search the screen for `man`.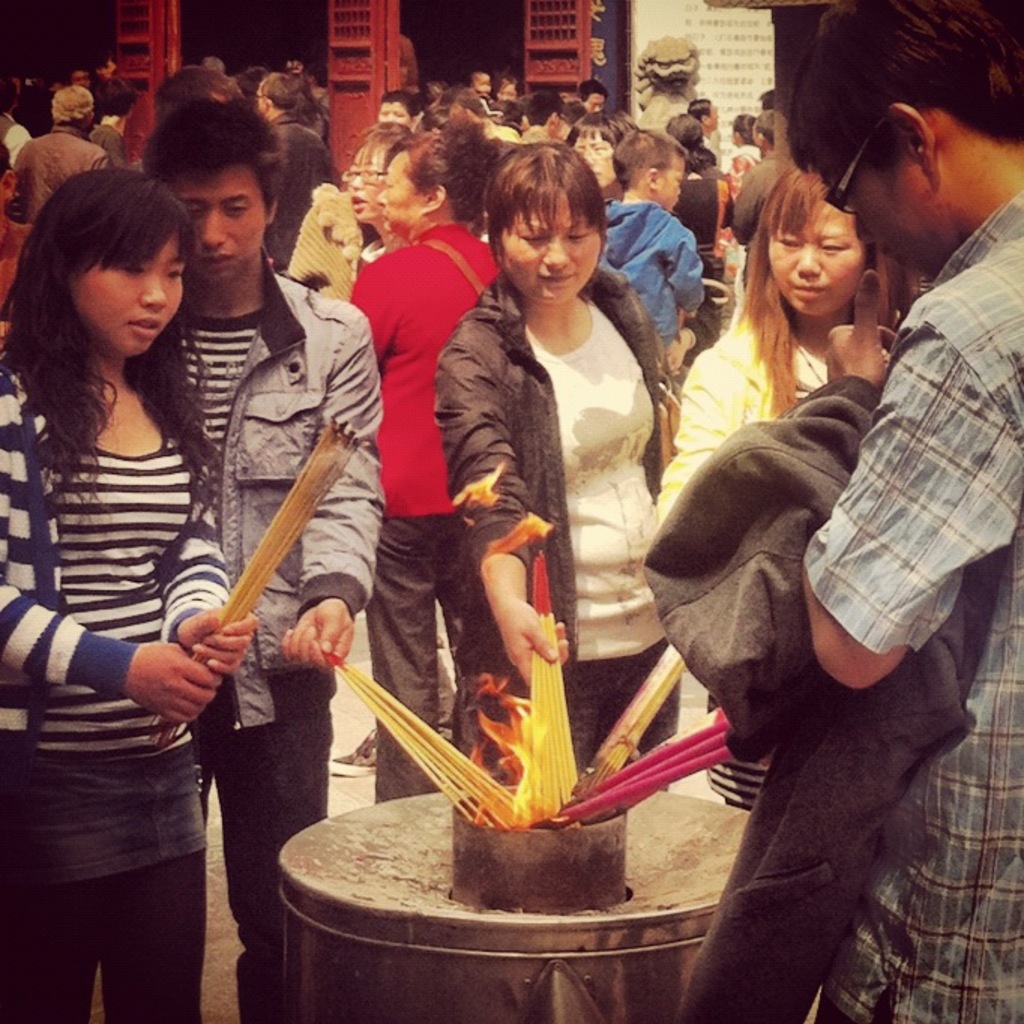
Found at {"left": 9, "top": 89, "right": 111, "bottom": 231}.
